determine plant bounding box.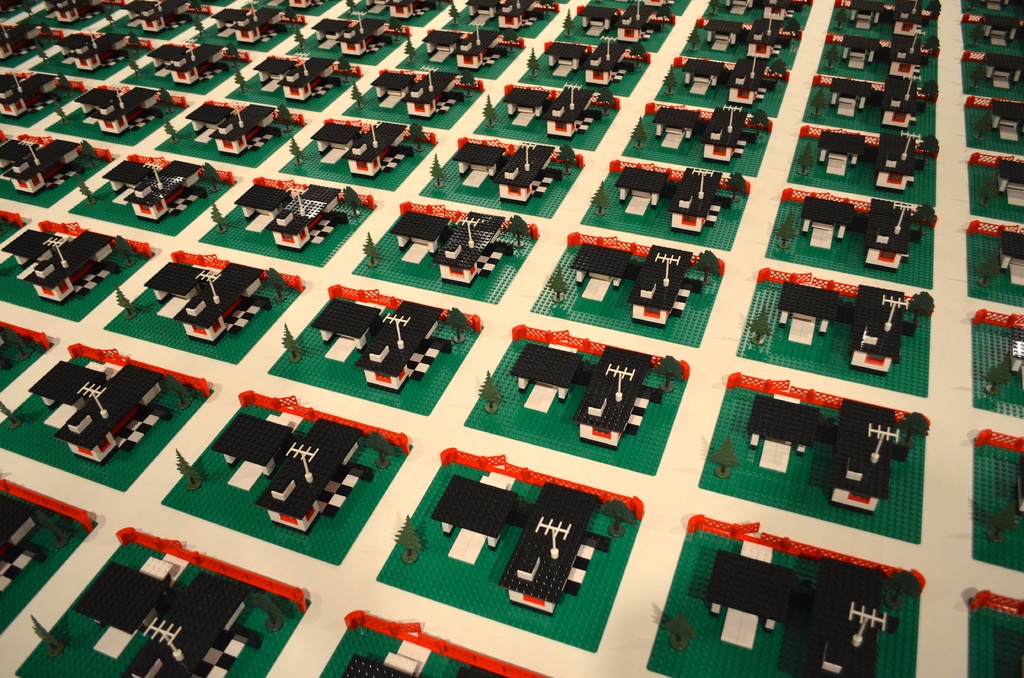
Determined: [x1=653, y1=355, x2=687, y2=394].
